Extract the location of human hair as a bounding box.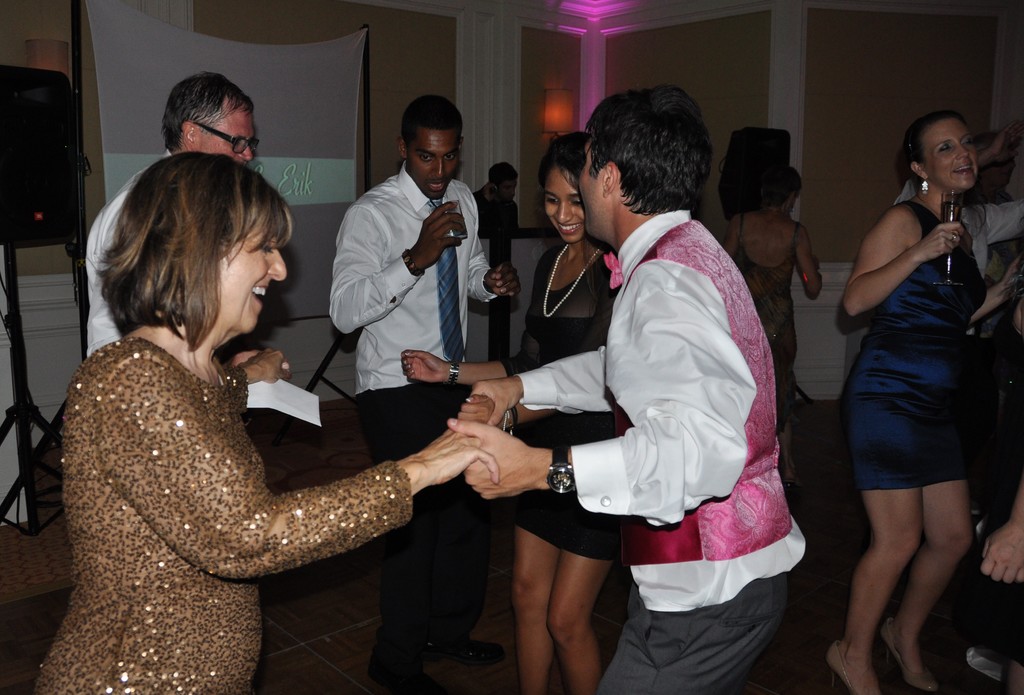
BBox(488, 163, 522, 189).
